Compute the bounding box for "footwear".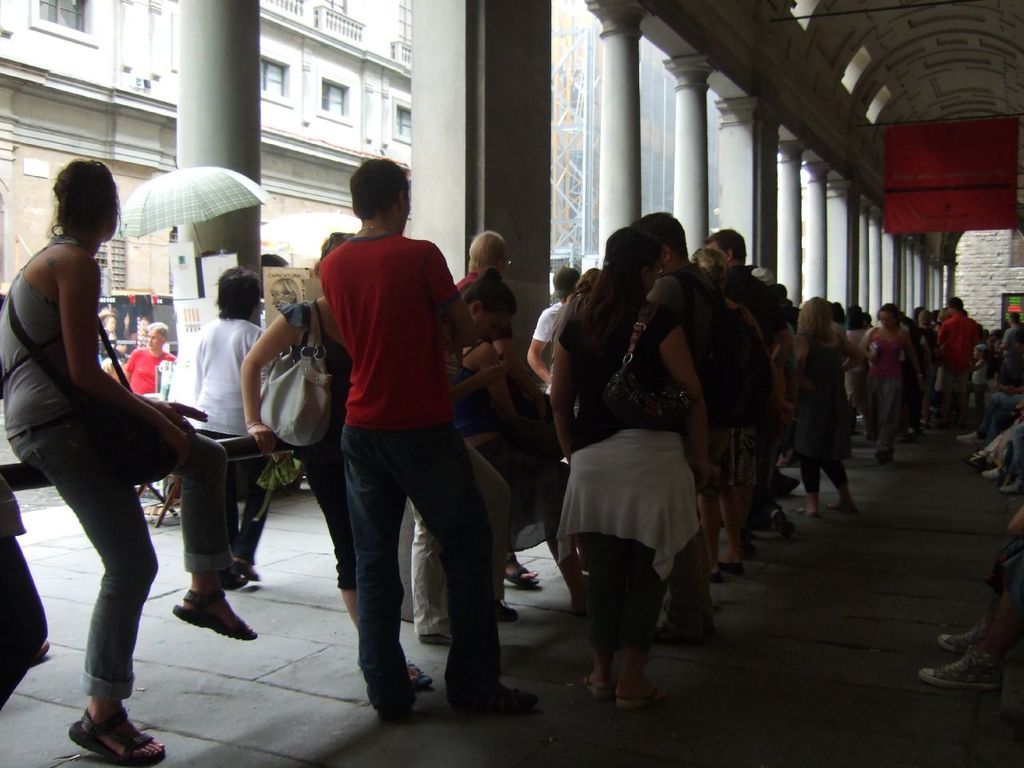
980:467:1002:480.
